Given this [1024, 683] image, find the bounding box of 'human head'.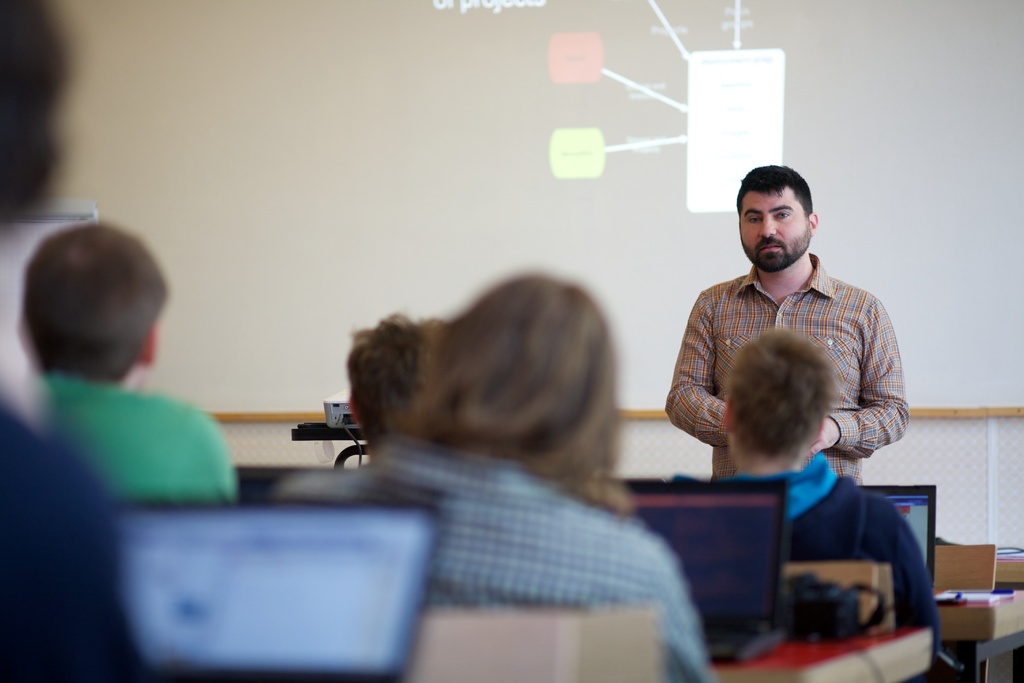
bbox=[17, 218, 184, 402].
